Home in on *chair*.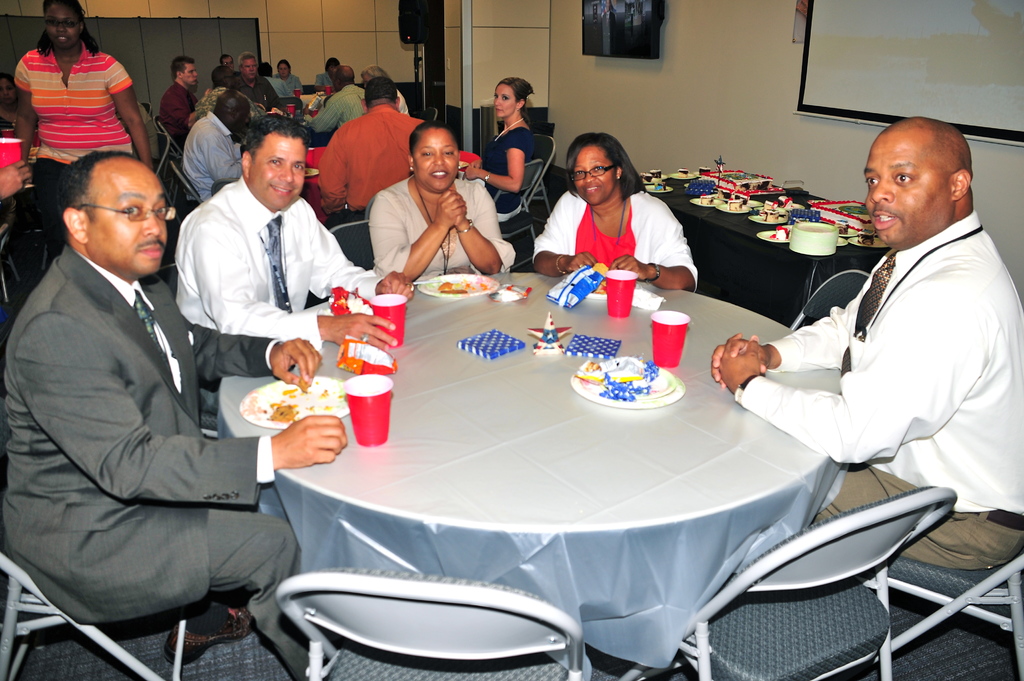
Homed in at detection(0, 553, 189, 680).
